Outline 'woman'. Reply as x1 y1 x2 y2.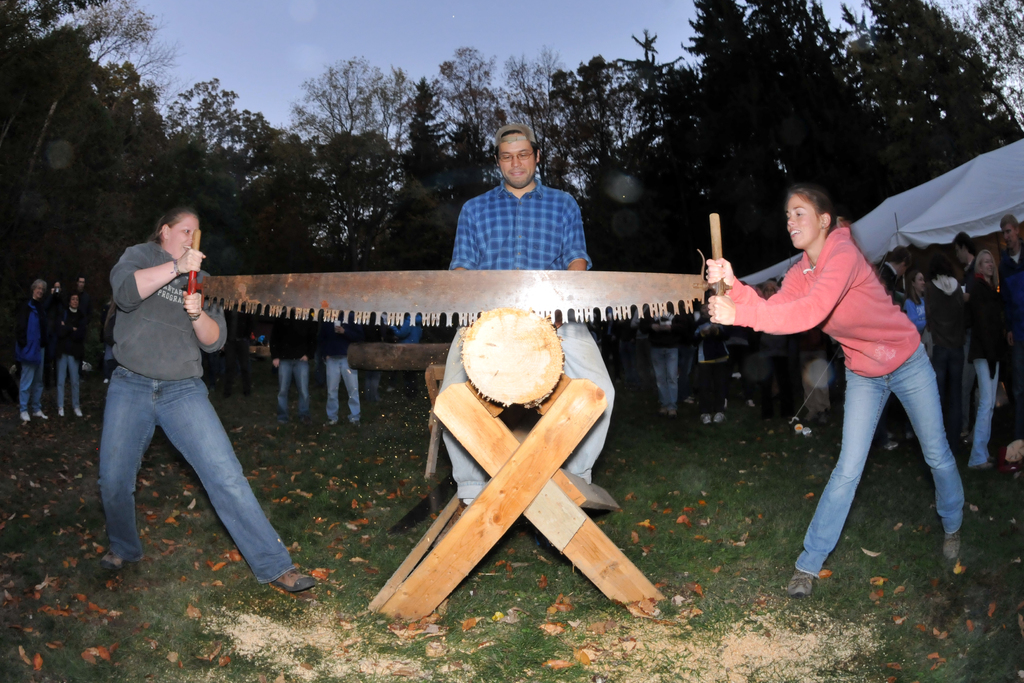
924 245 973 447.
